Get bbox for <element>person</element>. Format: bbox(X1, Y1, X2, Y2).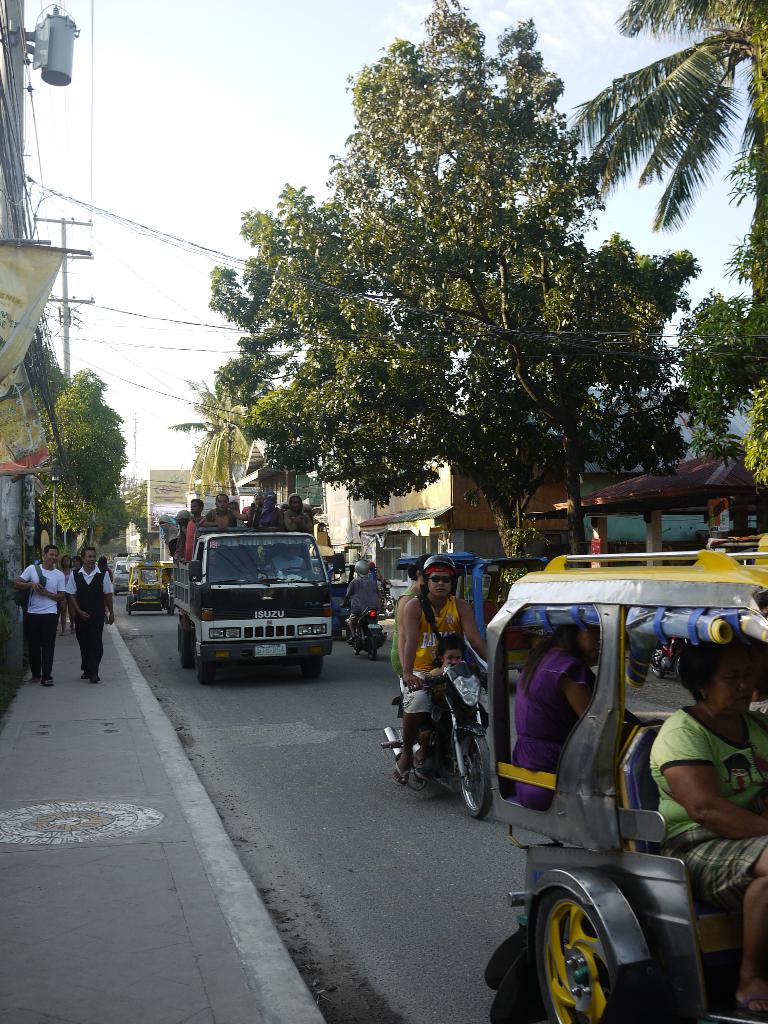
bbox(12, 543, 64, 688).
